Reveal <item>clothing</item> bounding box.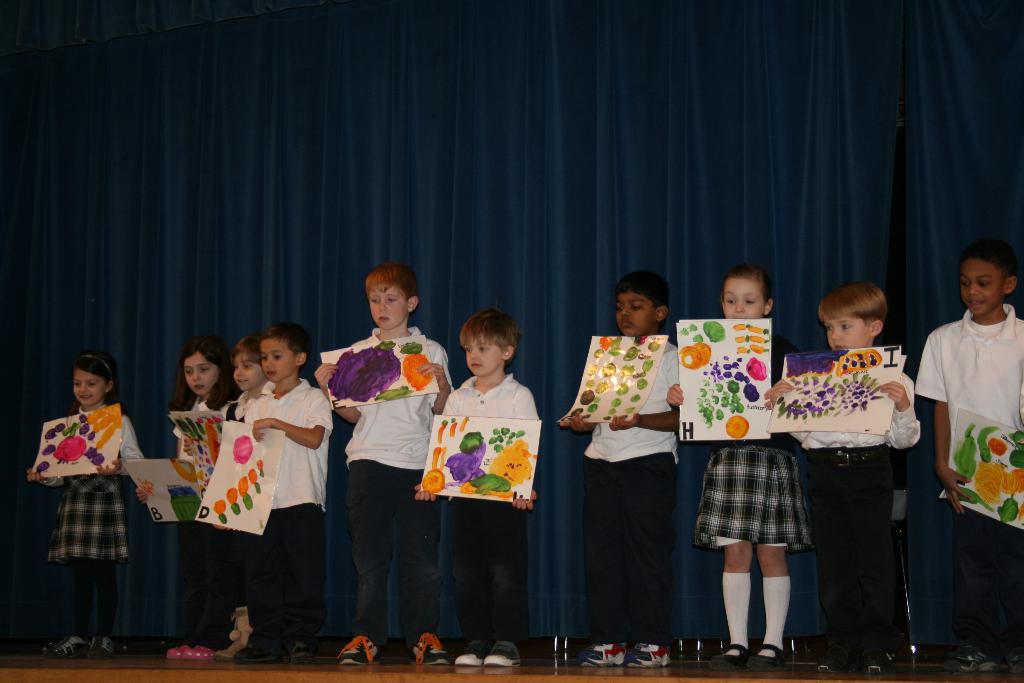
Revealed: 287 320 457 644.
